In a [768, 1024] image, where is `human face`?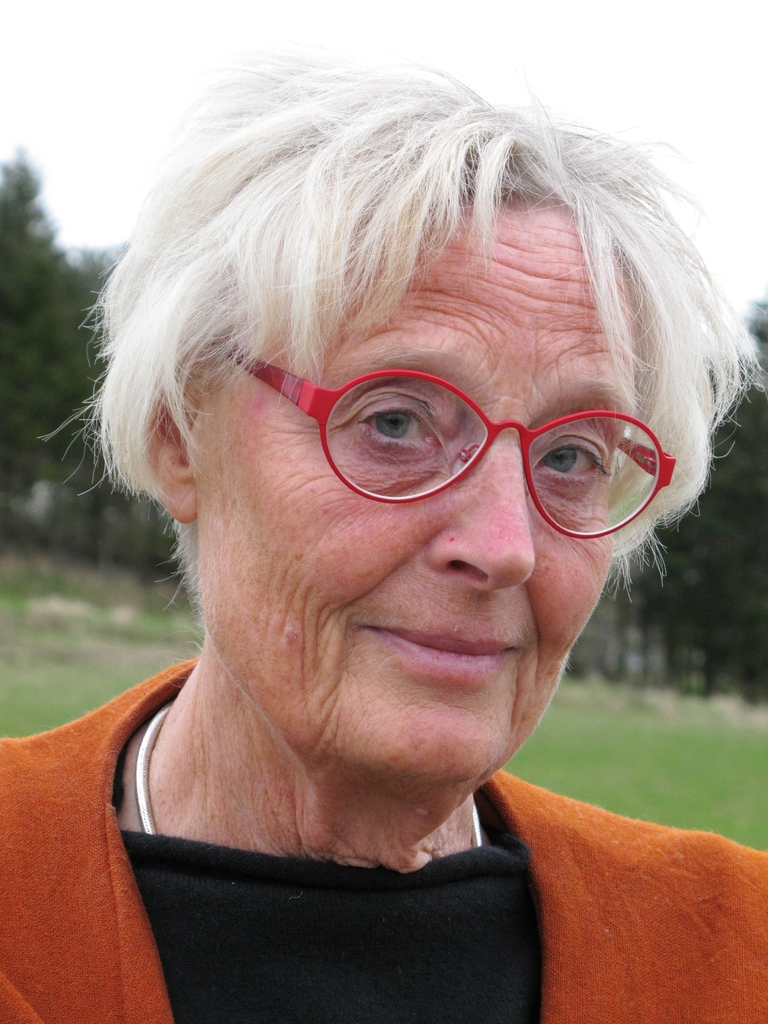
{"x1": 196, "y1": 205, "x2": 650, "y2": 774}.
